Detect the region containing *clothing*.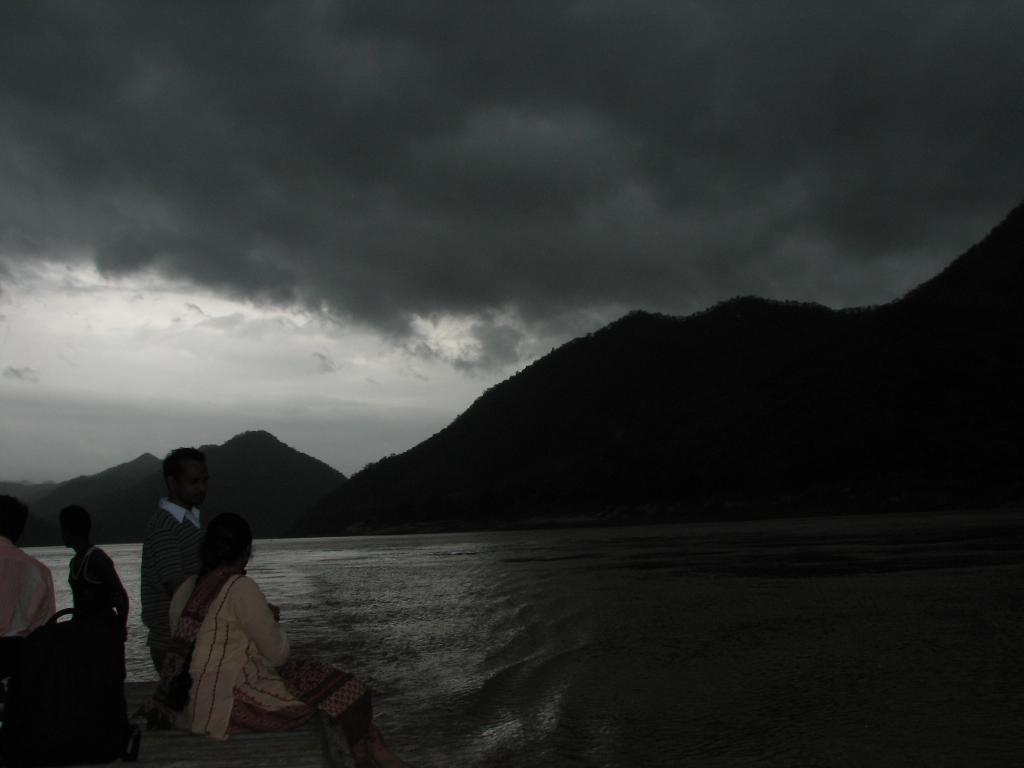
bbox(141, 504, 220, 708).
